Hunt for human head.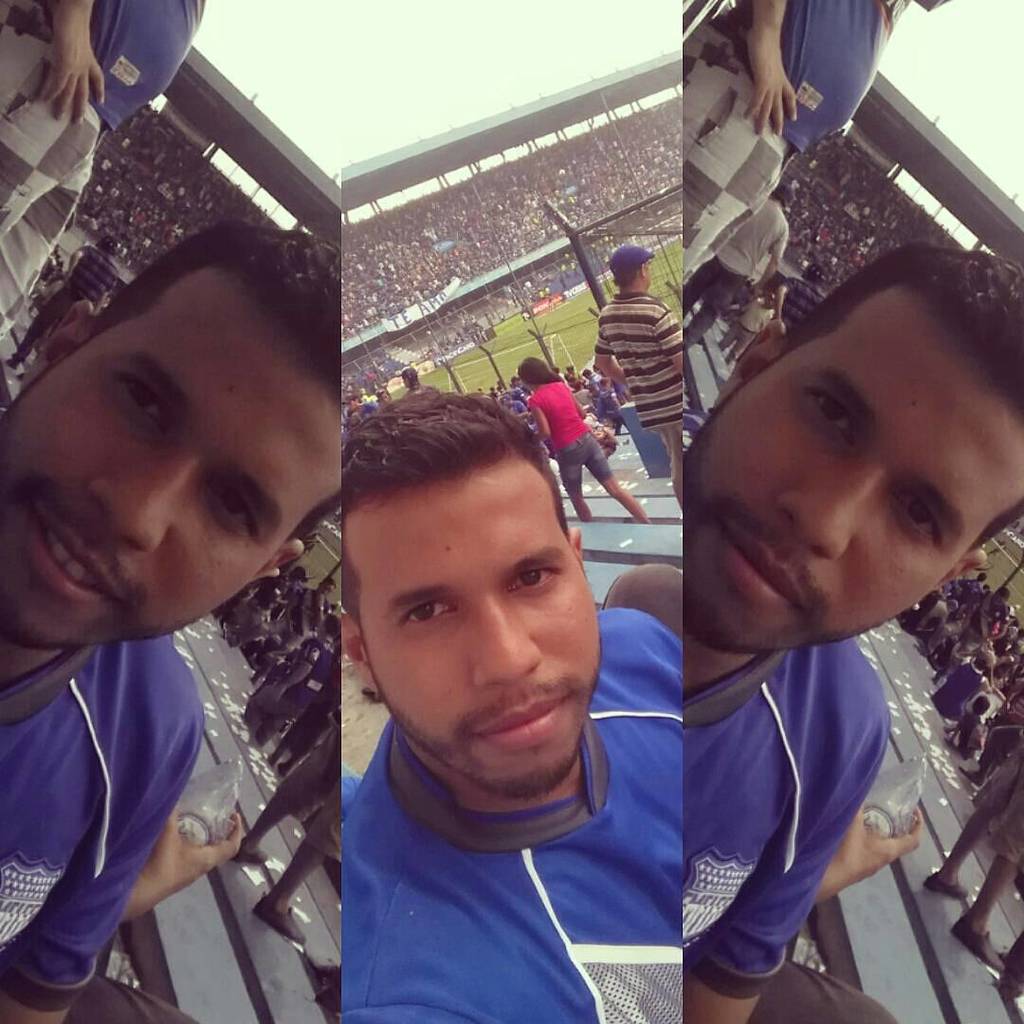
Hunted down at BBox(680, 245, 1022, 651).
